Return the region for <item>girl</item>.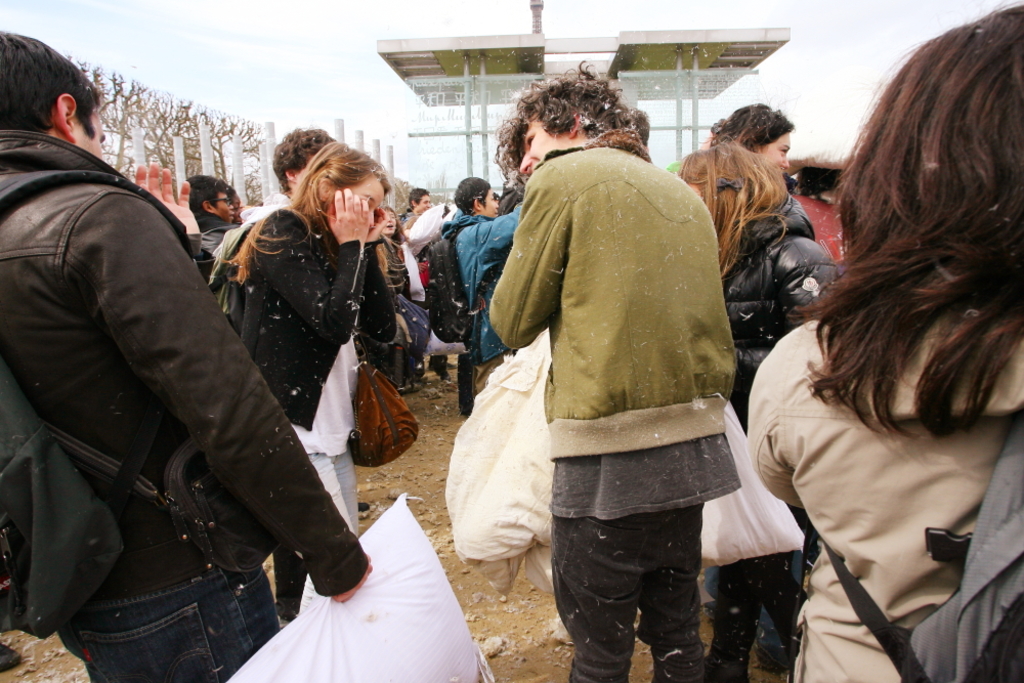
376/203/419/388.
